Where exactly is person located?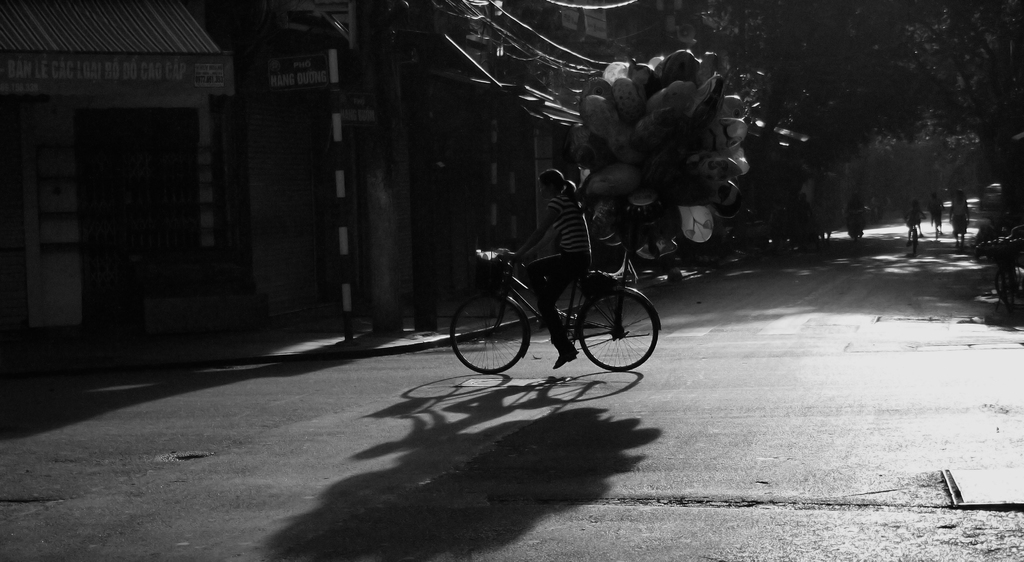
Its bounding box is bbox(791, 191, 820, 215).
